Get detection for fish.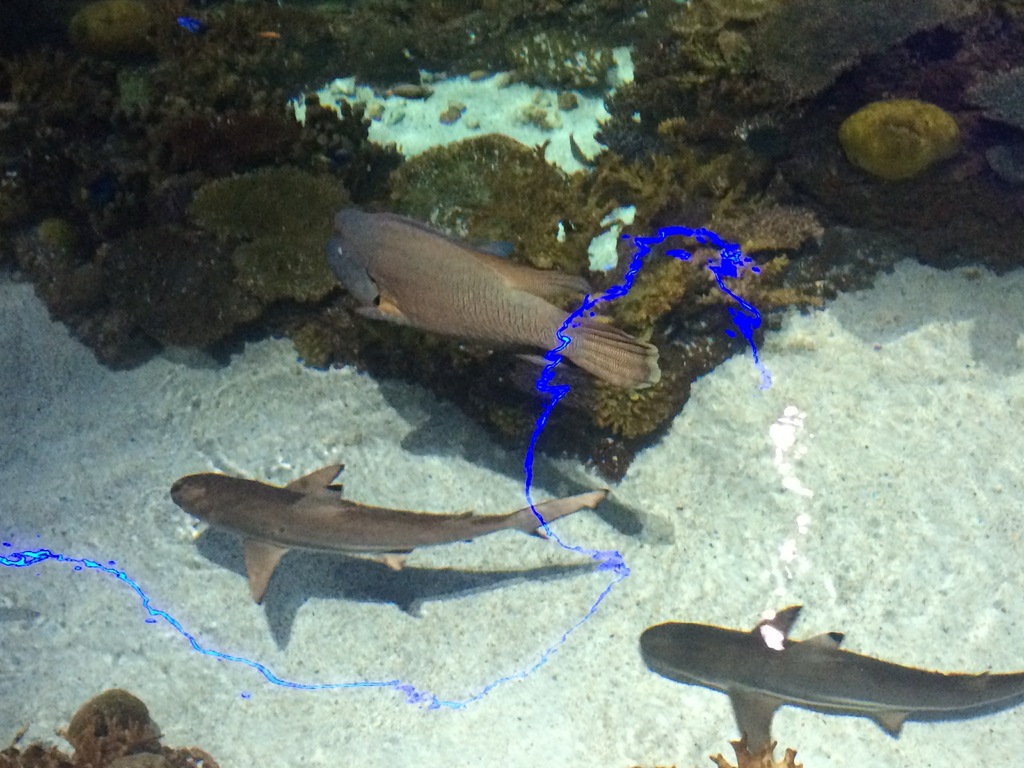
Detection: {"x1": 179, "y1": 19, "x2": 202, "y2": 34}.
